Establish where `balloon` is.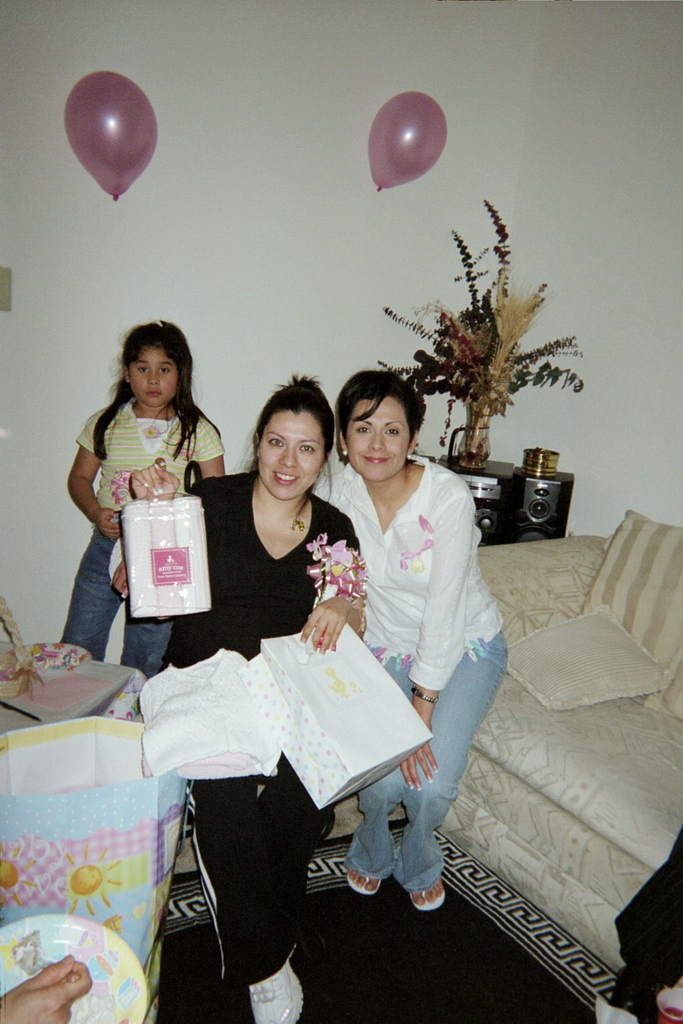
Established at <bbox>61, 68, 159, 201</bbox>.
